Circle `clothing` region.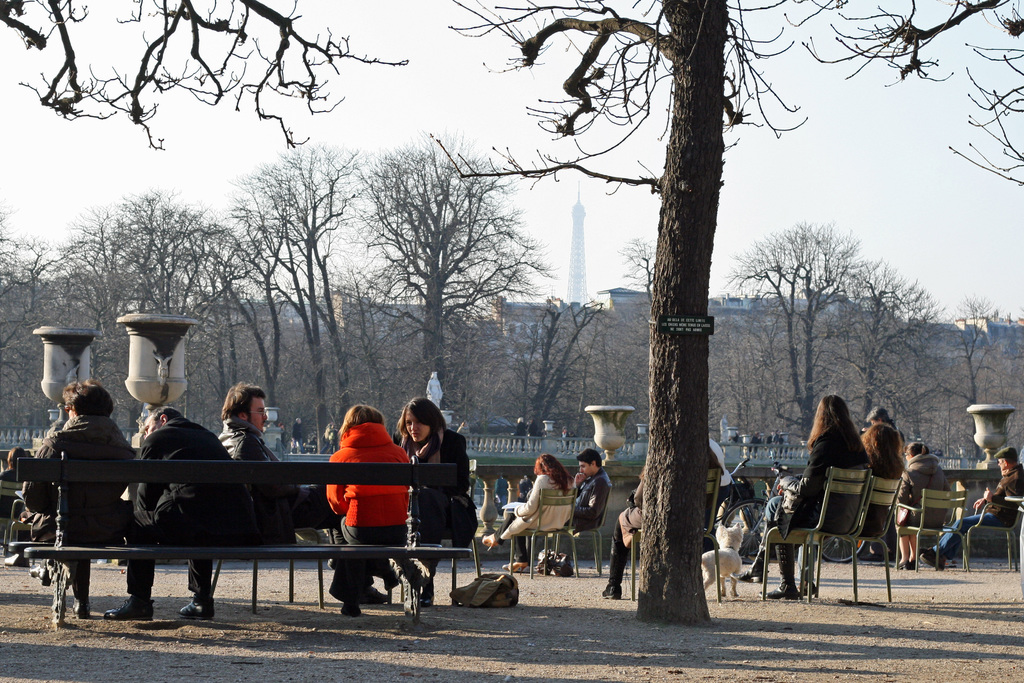
Region: (770,472,796,506).
